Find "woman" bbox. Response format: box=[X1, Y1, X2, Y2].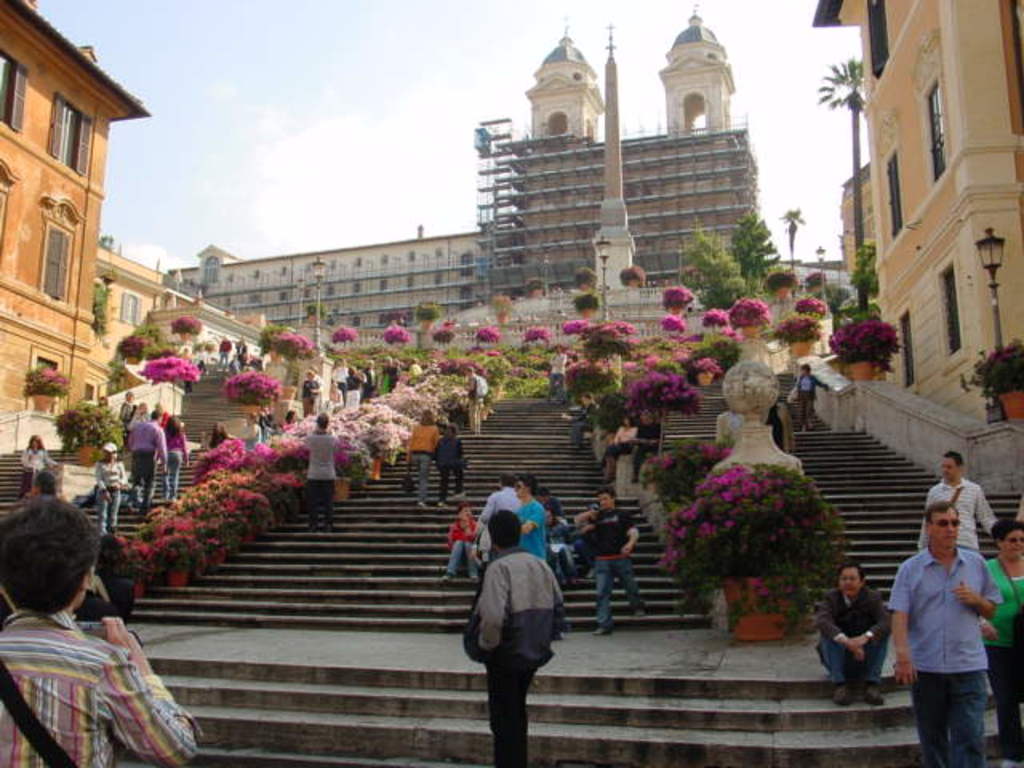
box=[18, 437, 56, 504].
